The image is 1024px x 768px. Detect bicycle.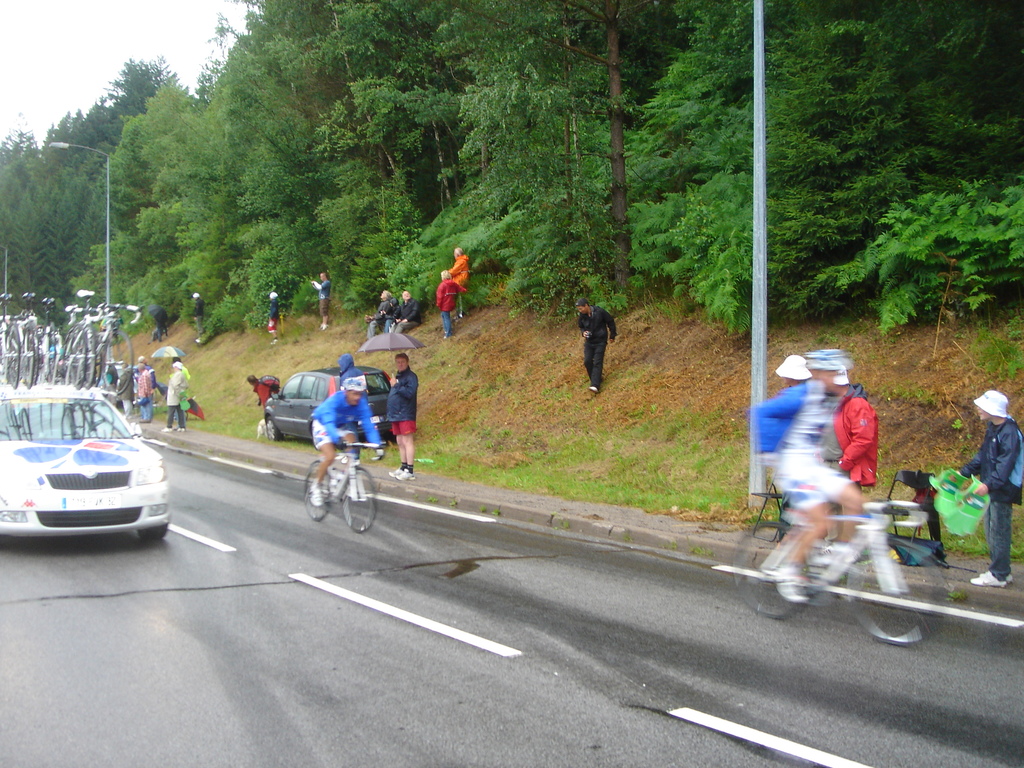
Detection: x1=728, y1=479, x2=952, y2=644.
